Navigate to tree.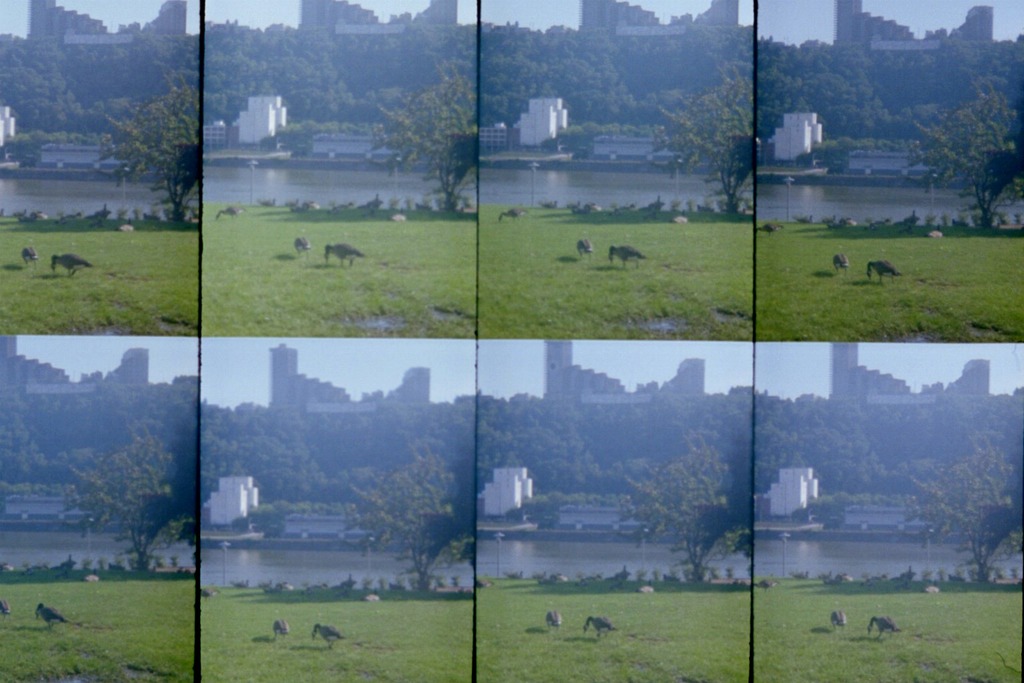
Navigation target: 385, 65, 479, 215.
